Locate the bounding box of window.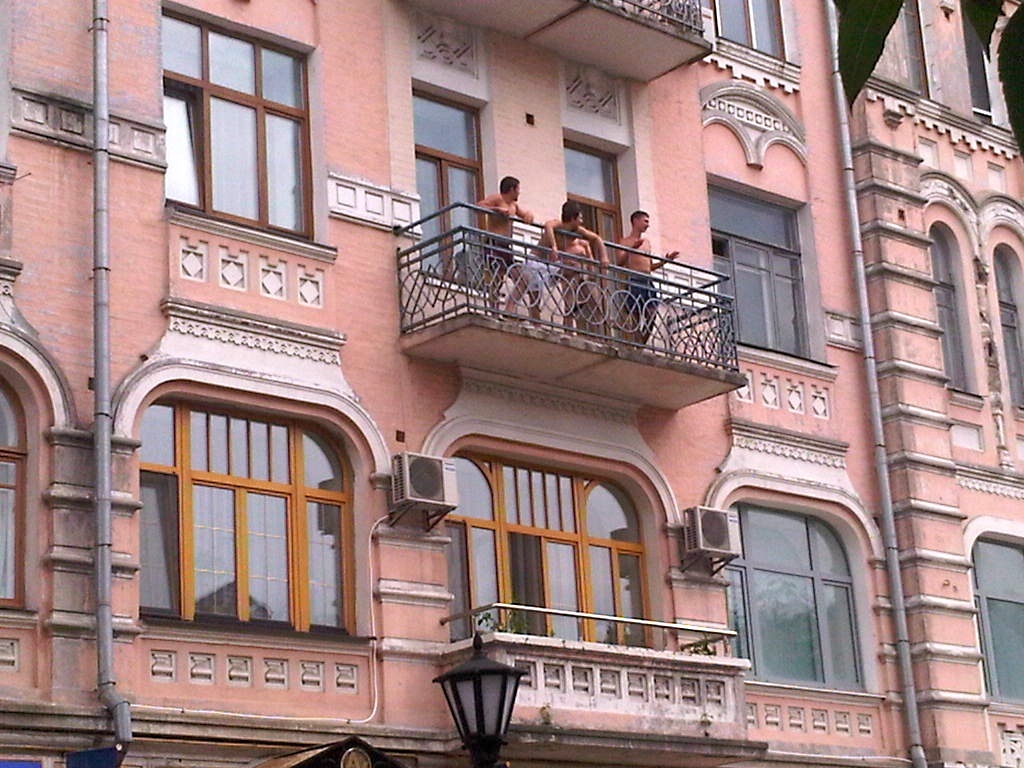
Bounding box: (694,178,819,372).
